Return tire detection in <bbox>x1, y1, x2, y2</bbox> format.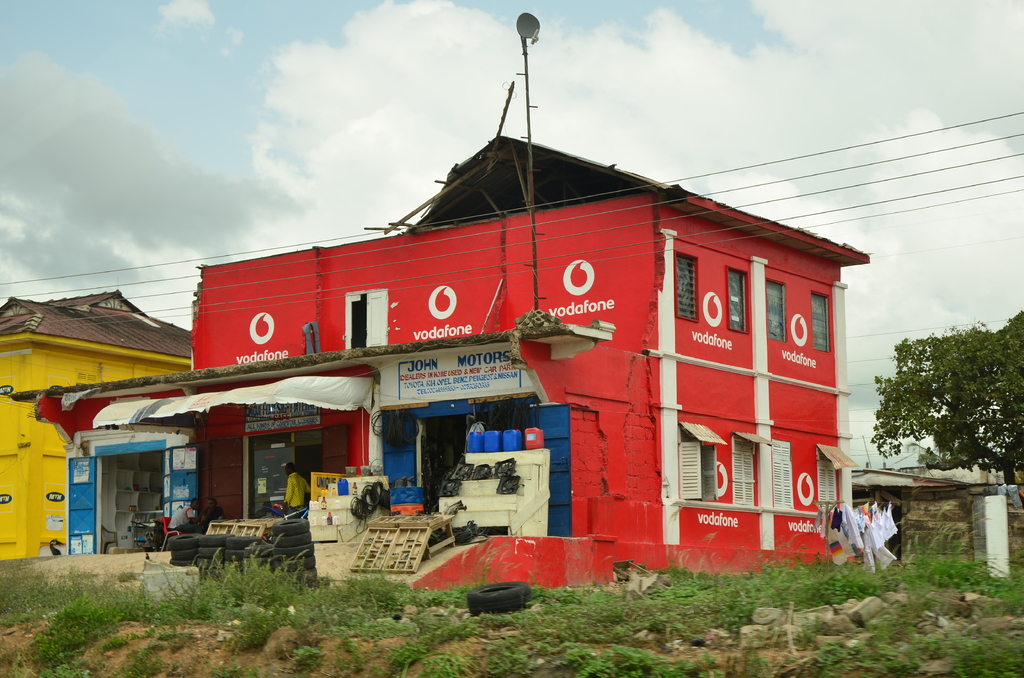
<bbox>462, 579, 534, 618</bbox>.
